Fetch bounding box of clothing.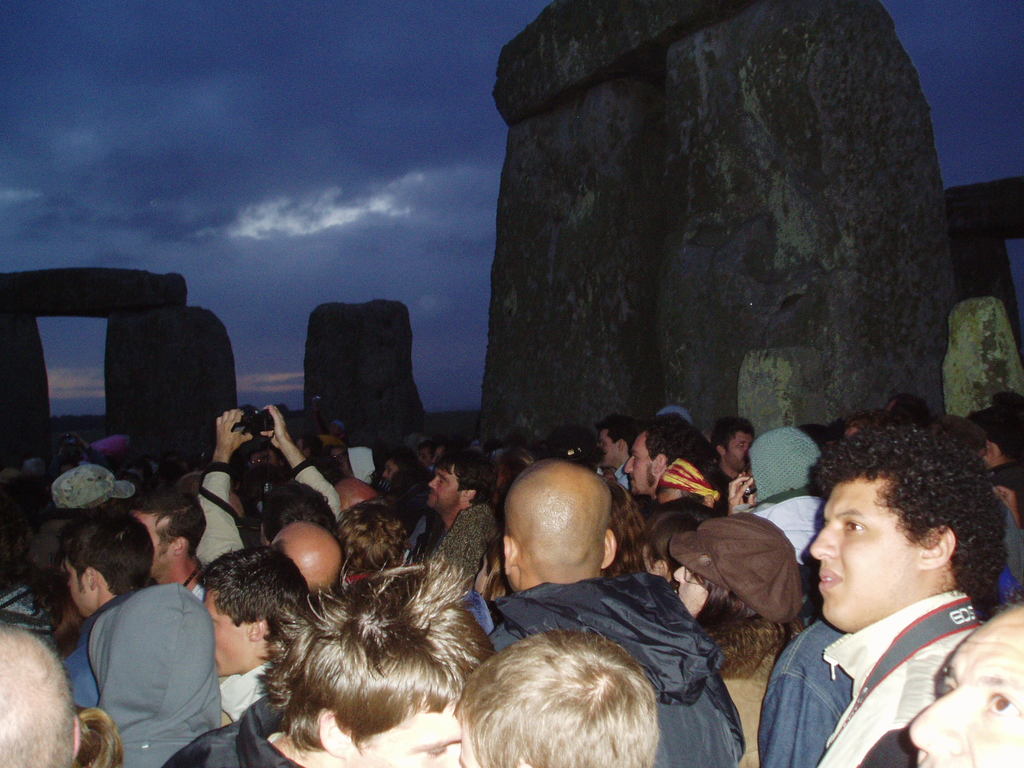
Bbox: <region>433, 499, 495, 581</region>.
